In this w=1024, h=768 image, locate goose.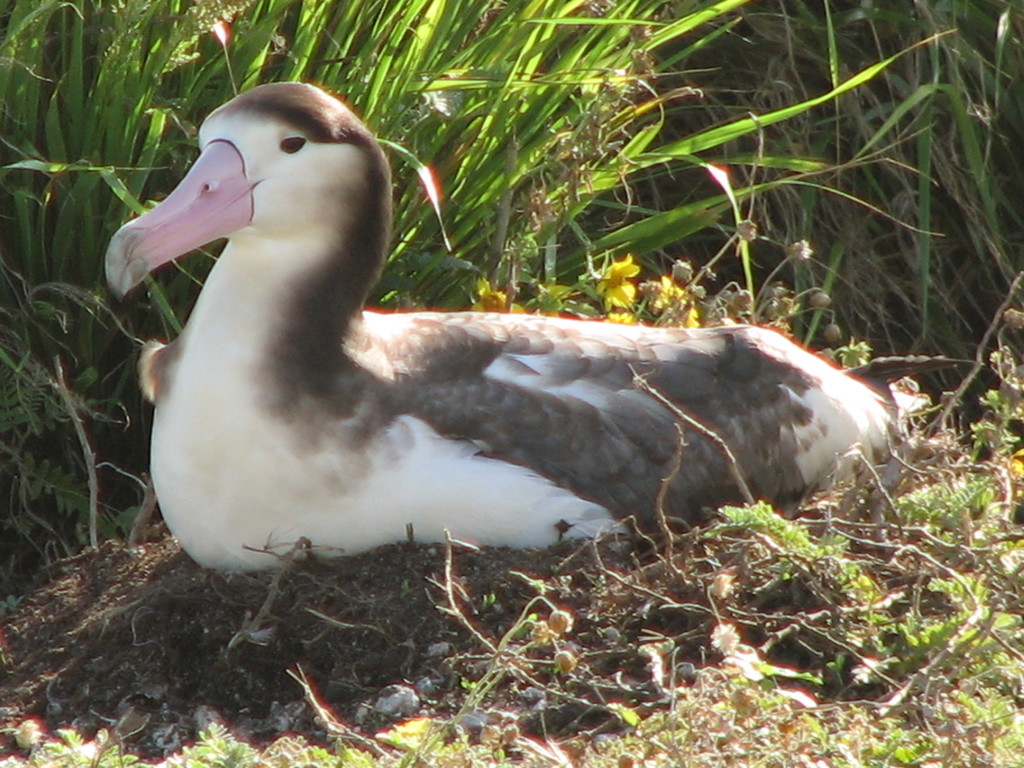
Bounding box: box=[102, 77, 892, 541].
